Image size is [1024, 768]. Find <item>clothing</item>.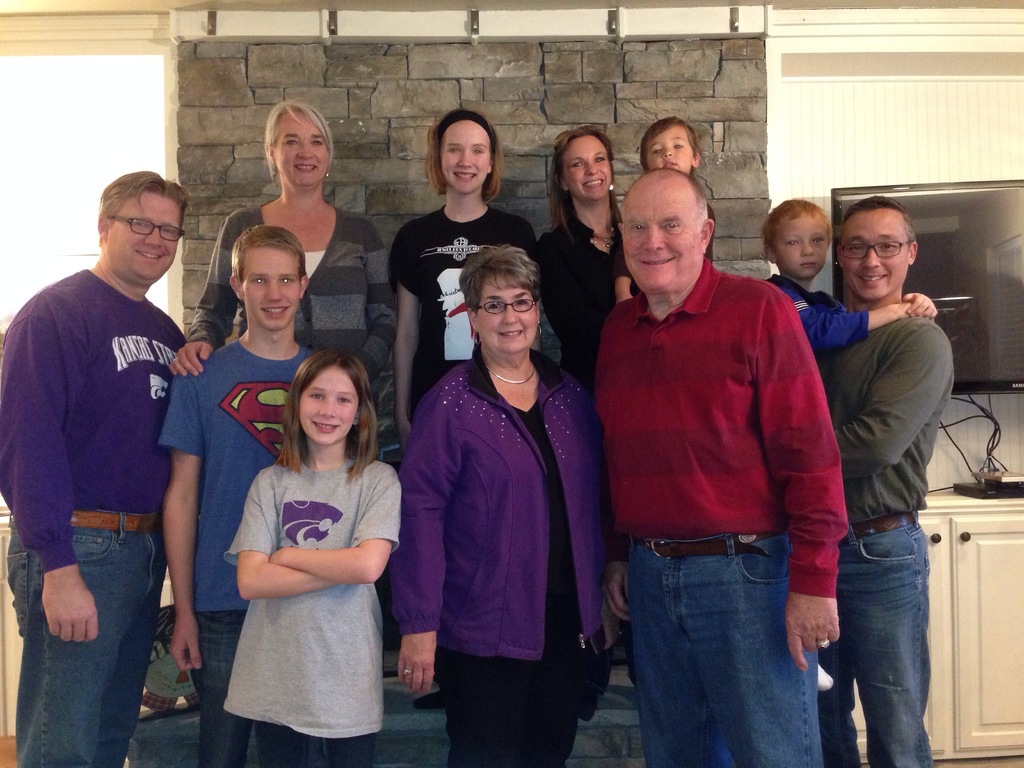
detection(0, 266, 192, 767).
